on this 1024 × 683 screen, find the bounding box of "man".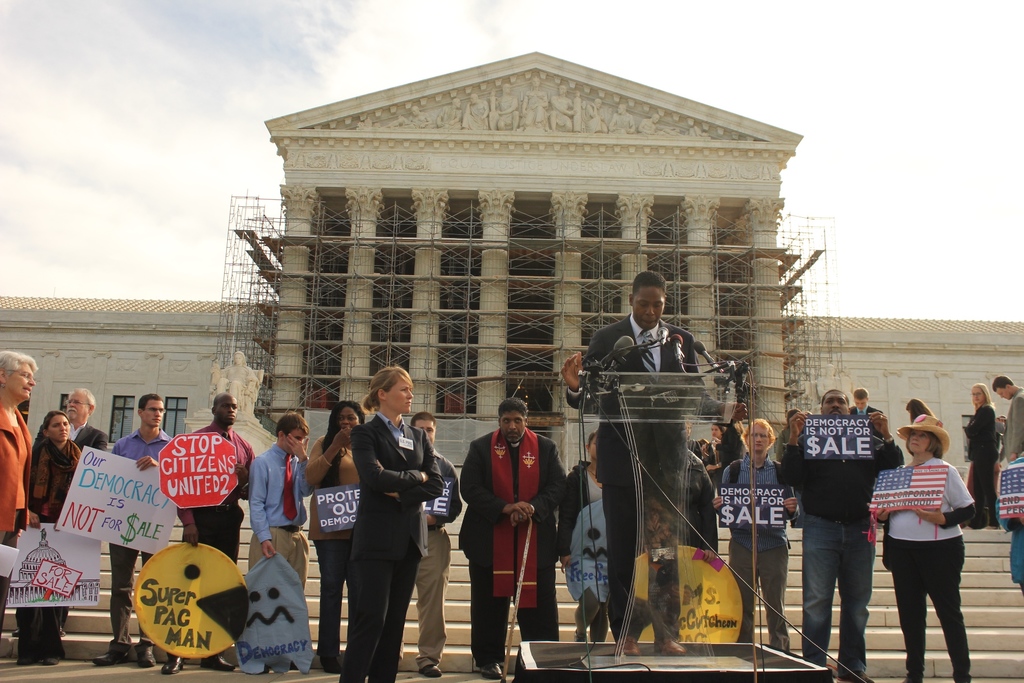
Bounding box: x1=557 y1=269 x2=749 y2=655.
